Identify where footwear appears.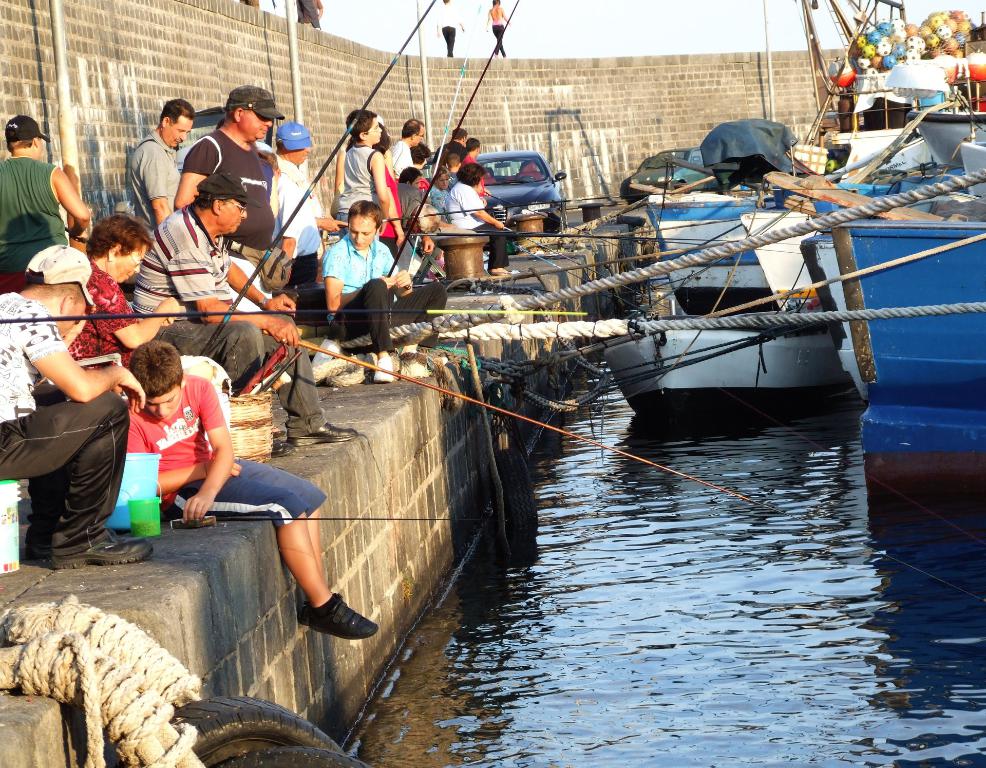
Appears at pyautogui.locateOnScreen(47, 529, 157, 570).
